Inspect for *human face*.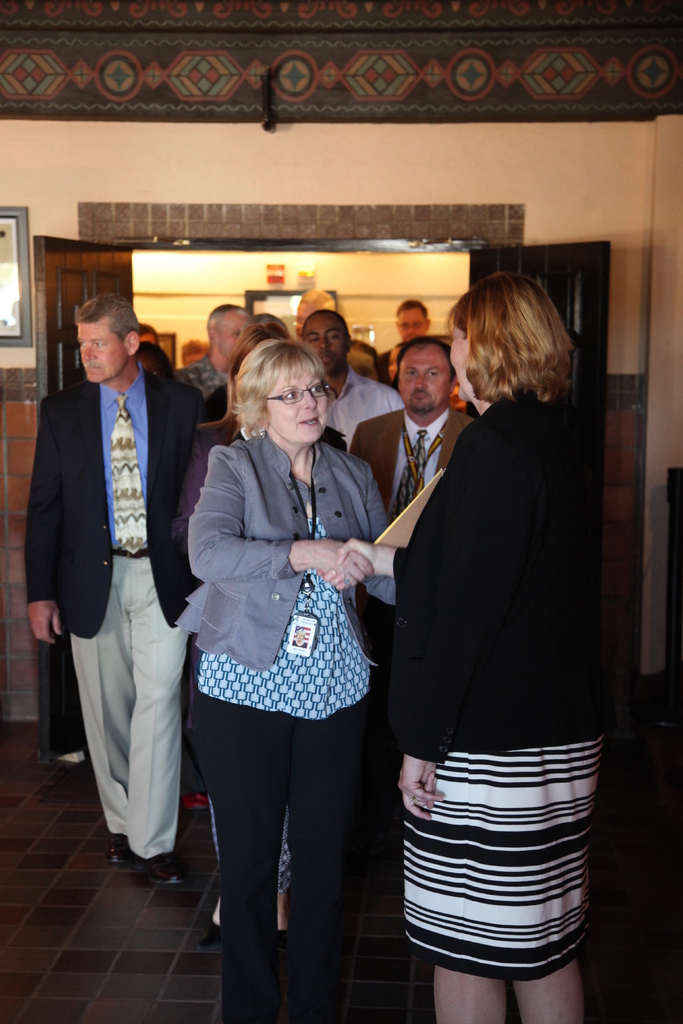
Inspection: left=136, top=350, right=167, bottom=374.
